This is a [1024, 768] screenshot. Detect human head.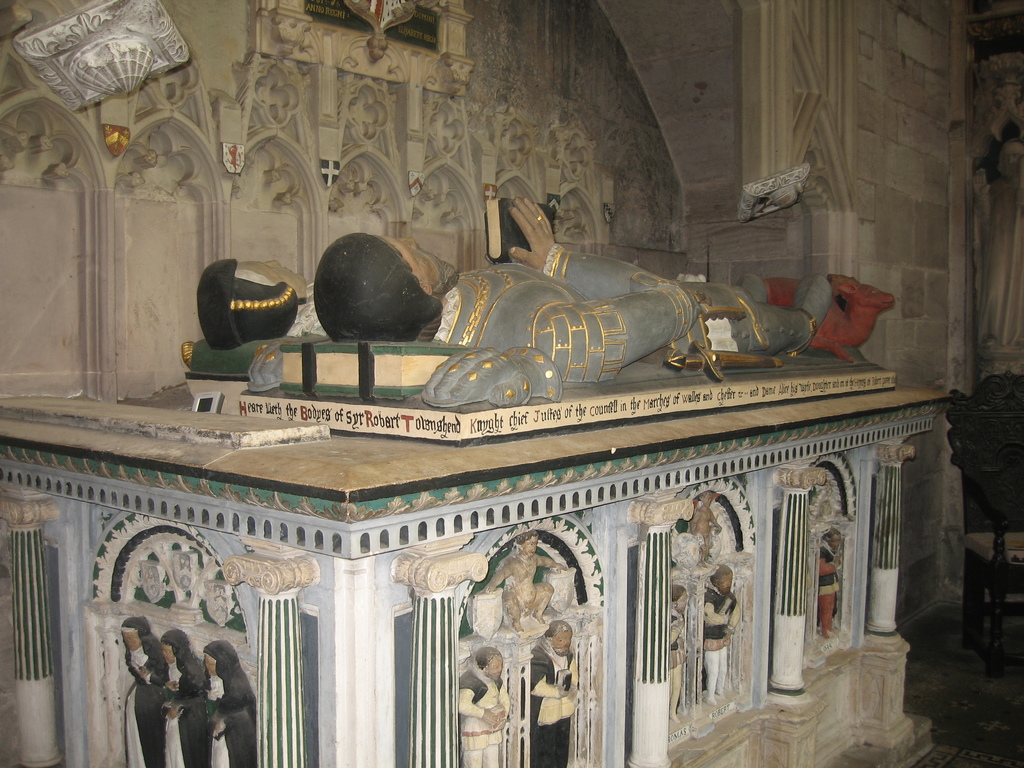
pyautogui.locateOnScreen(710, 564, 733, 594).
